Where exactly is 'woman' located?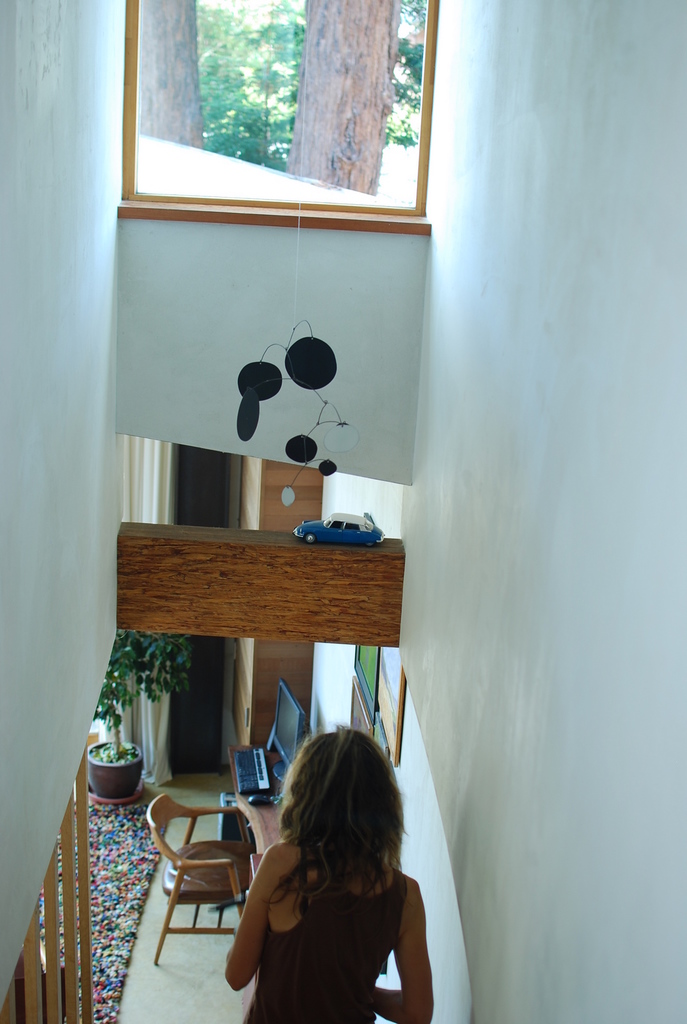
Its bounding box is Rect(230, 724, 439, 1021).
